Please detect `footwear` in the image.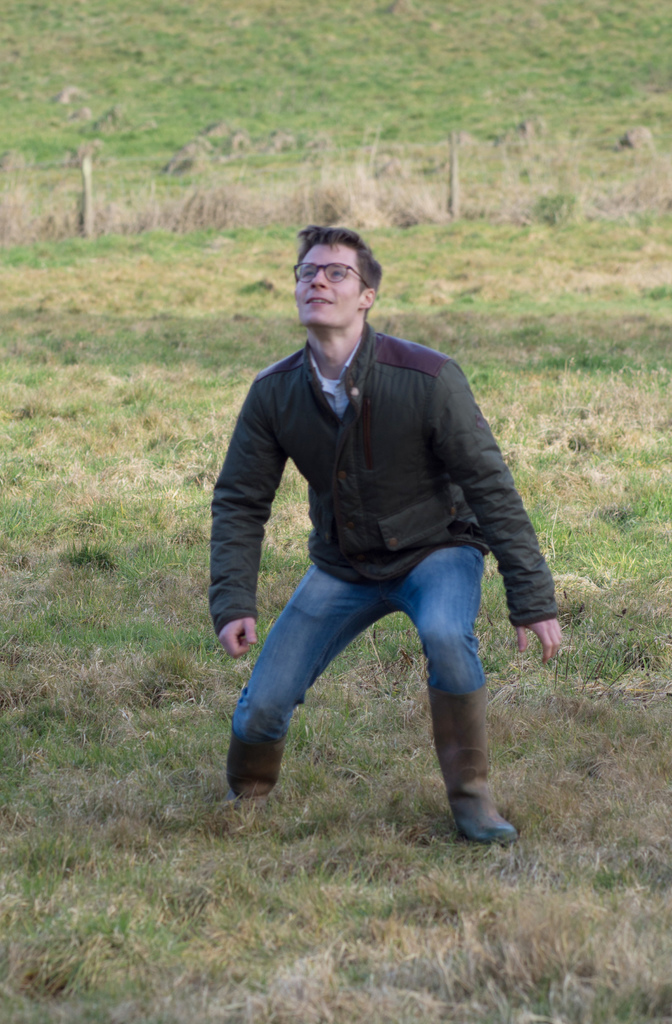
bbox(432, 688, 514, 844).
